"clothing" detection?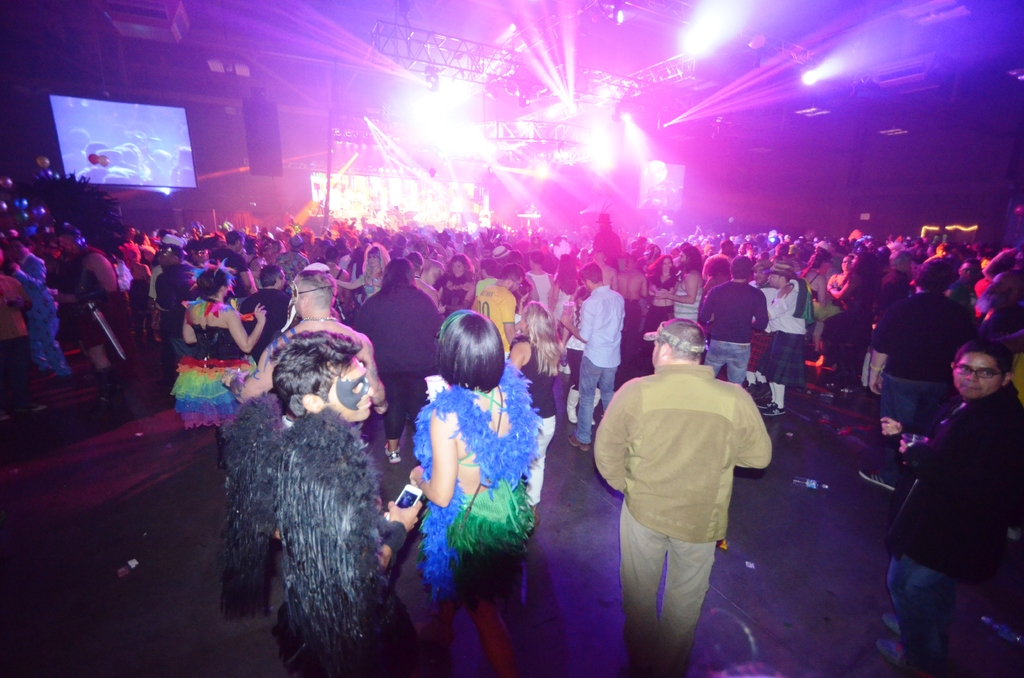
BBox(884, 380, 1016, 670)
